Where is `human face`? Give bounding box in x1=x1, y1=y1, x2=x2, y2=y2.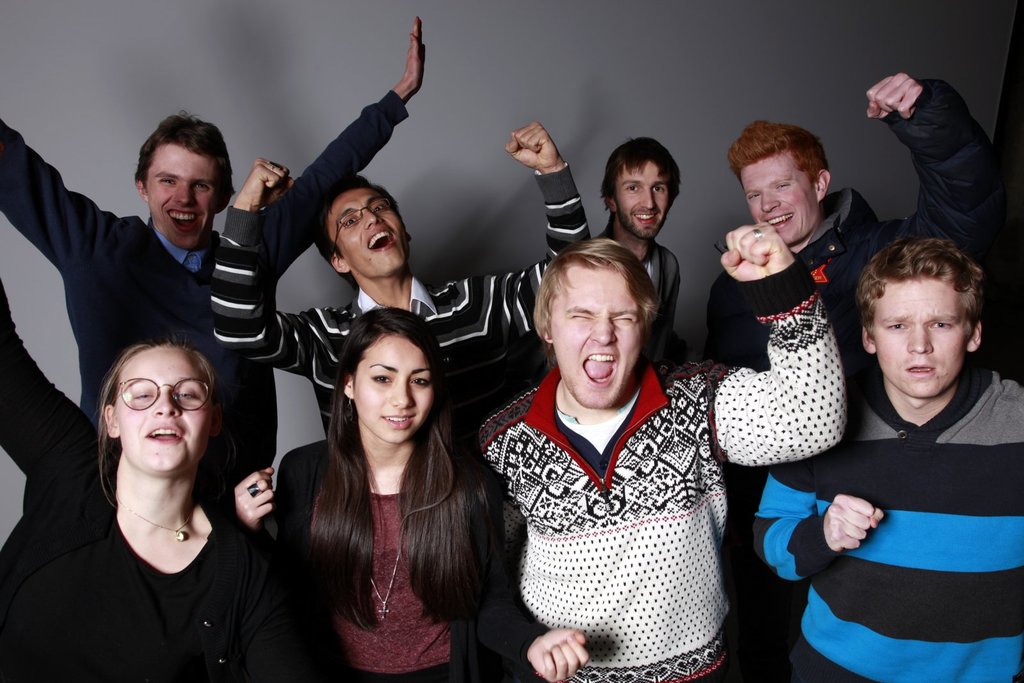
x1=147, y1=142, x2=217, y2=253.
